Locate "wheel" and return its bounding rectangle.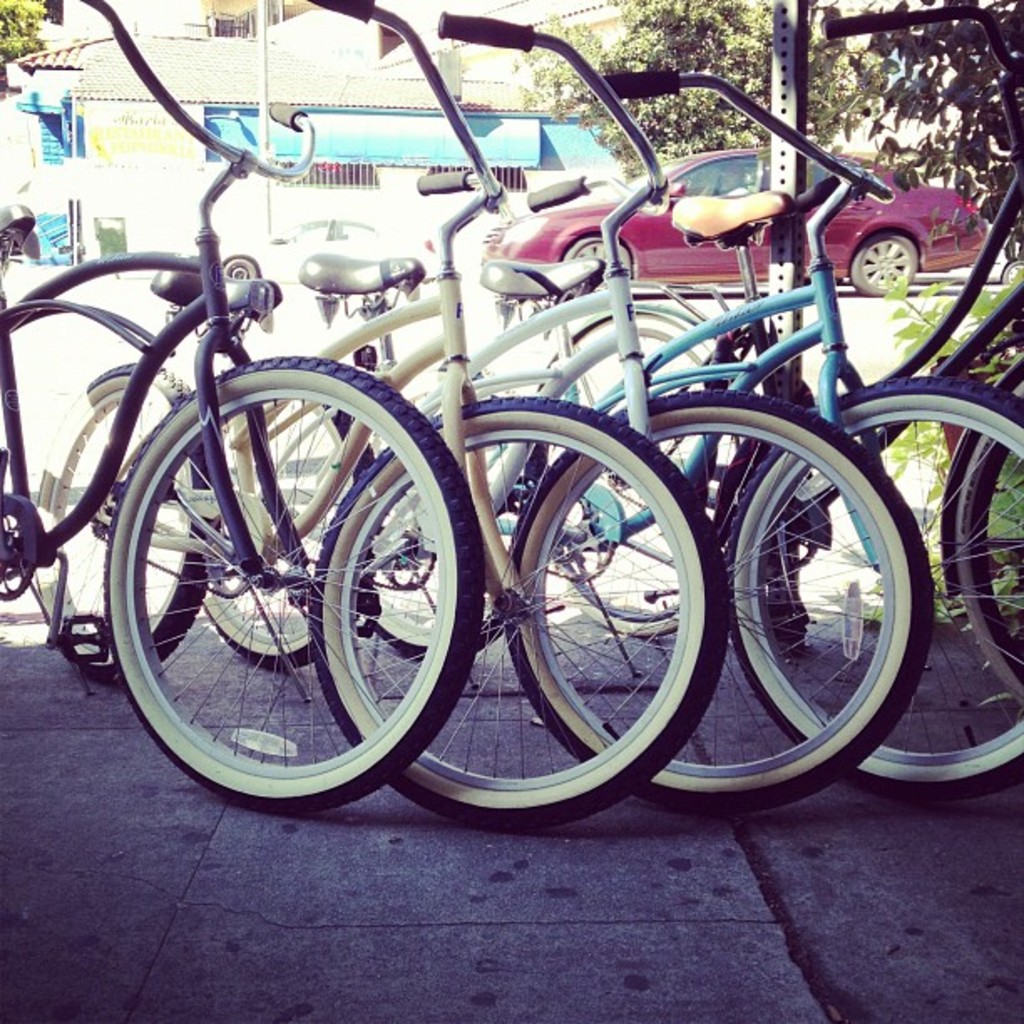
select_region(187, 375, 375, 673).
